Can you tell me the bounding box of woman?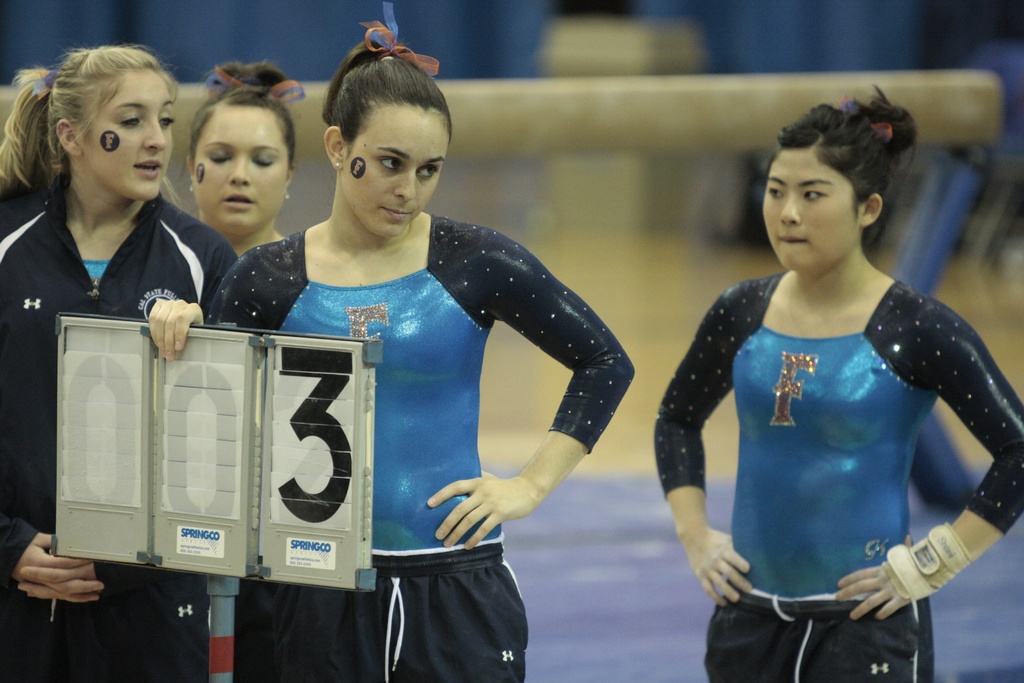
<region>662, 106, 1011, 655</region>.
